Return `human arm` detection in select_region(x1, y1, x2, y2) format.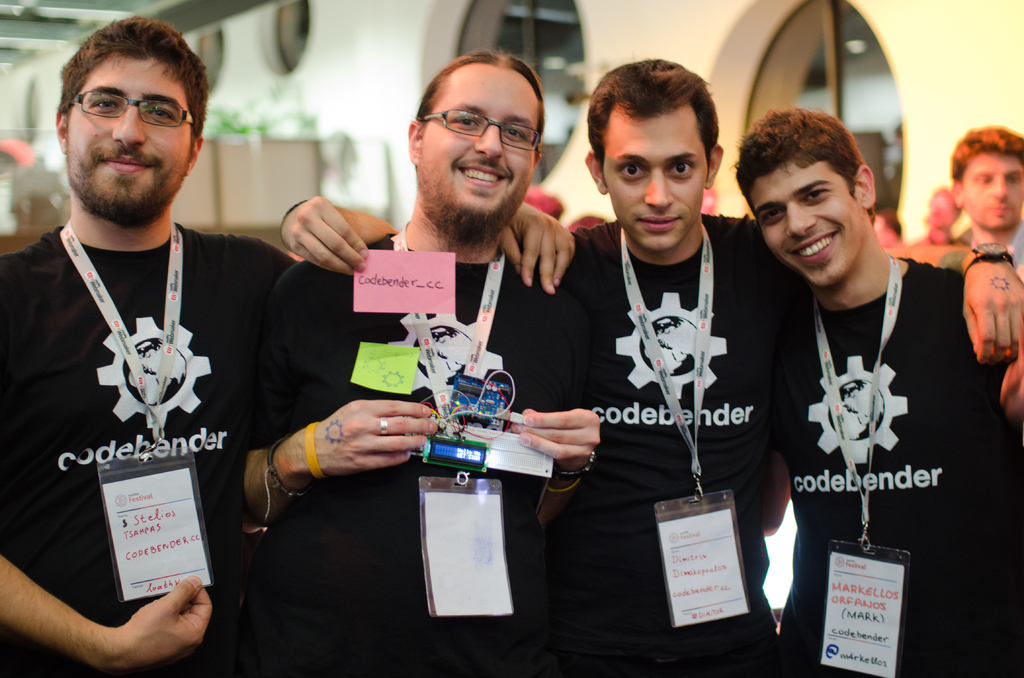
select_region(878, 242, 1023, 368).
